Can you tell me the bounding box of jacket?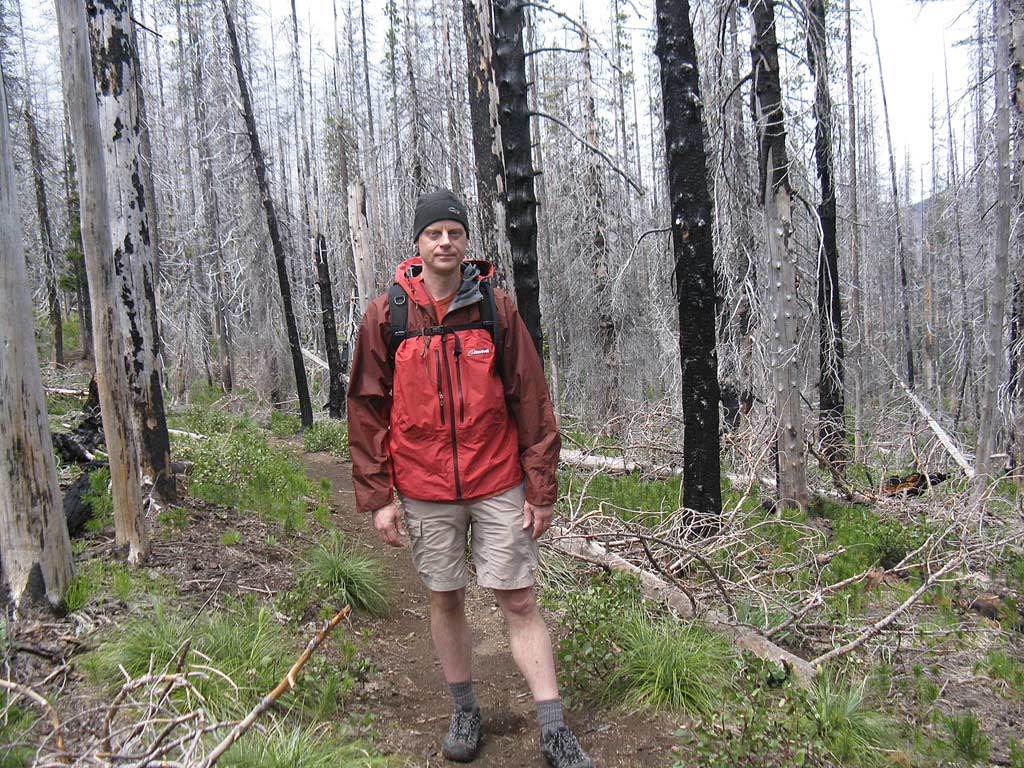
bbox=[350, 222, 546, 521].
